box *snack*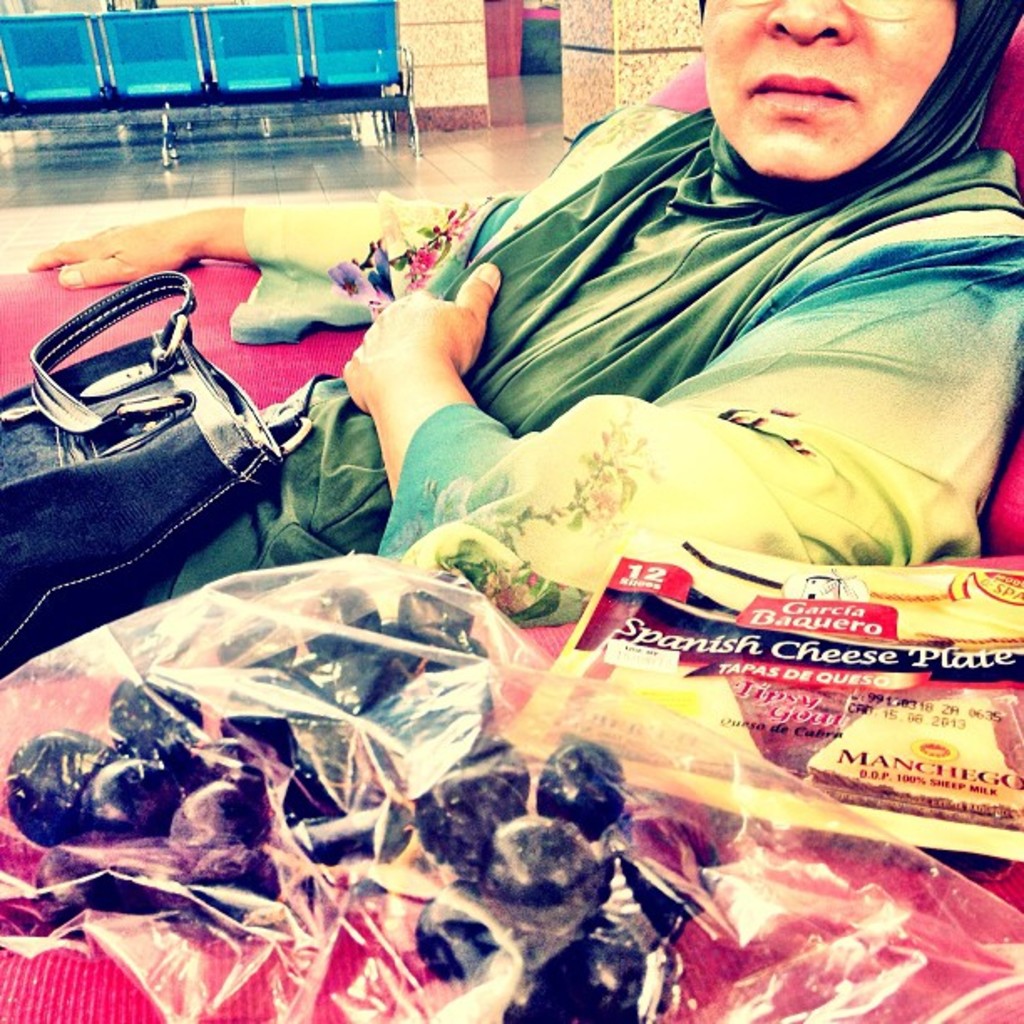
detection(801, 688, 1022, 820)
